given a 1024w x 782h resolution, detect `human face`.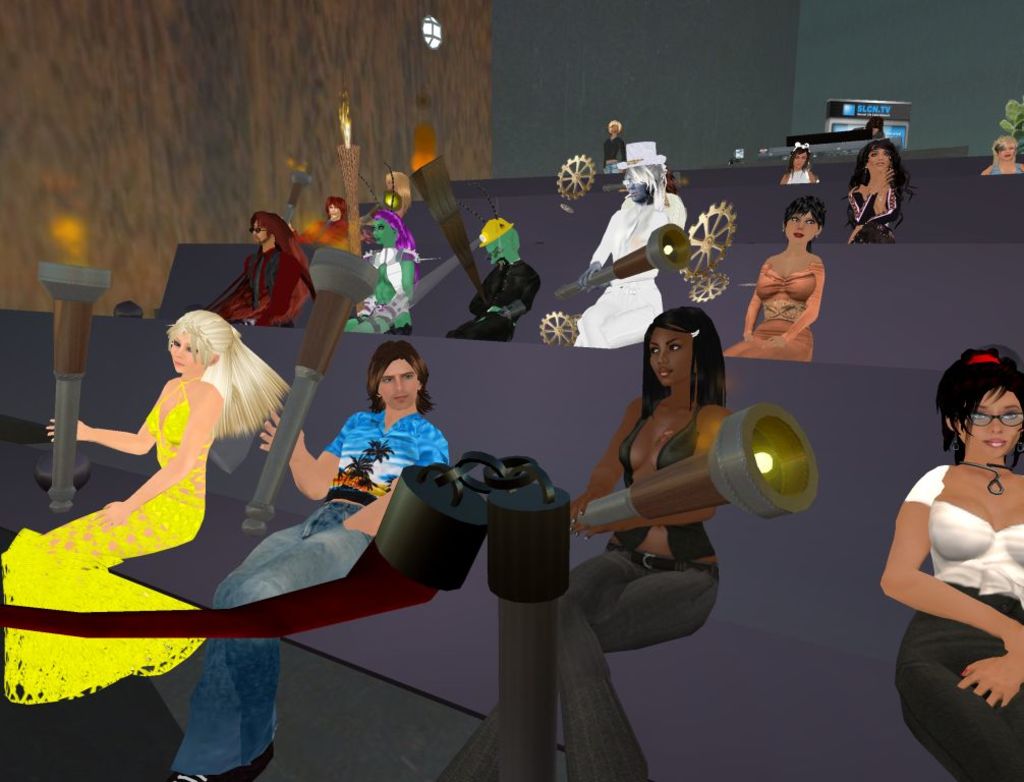
{"left": 786, "top": 149, "right": 805, "bottom": 170}.
